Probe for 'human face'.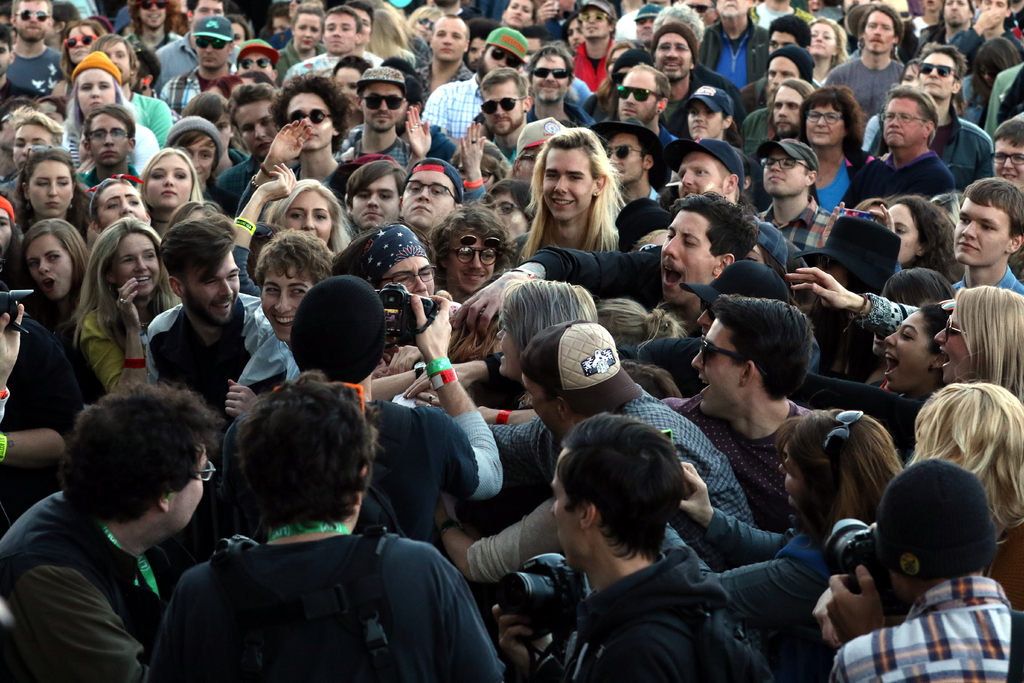
Probe result: crop(885, 315, 931, 392).
